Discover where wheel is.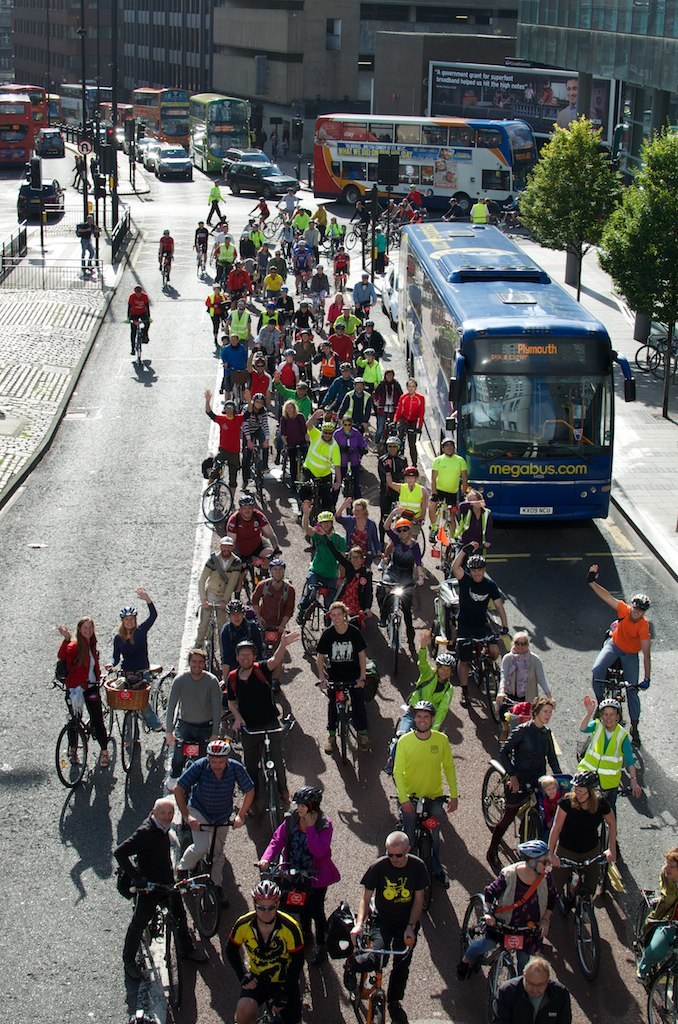
Discovered at box(576, 899, 599, 978).
